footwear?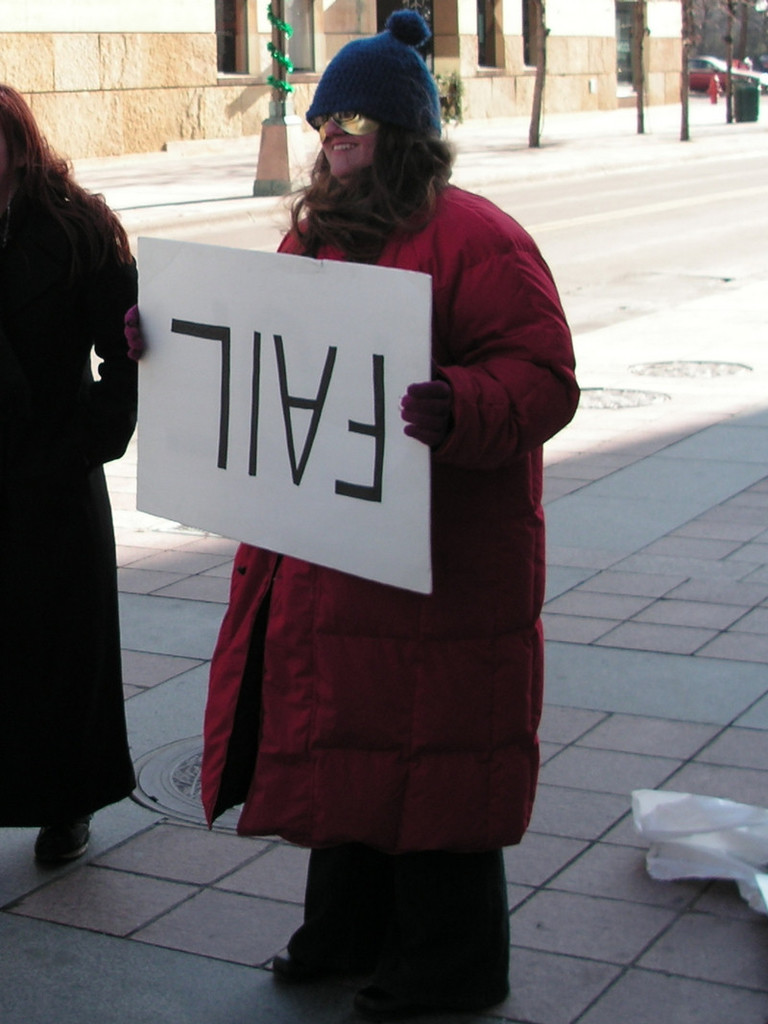
{"x1": 37, "y1": 819, "x2": 94, "y2": 864}
